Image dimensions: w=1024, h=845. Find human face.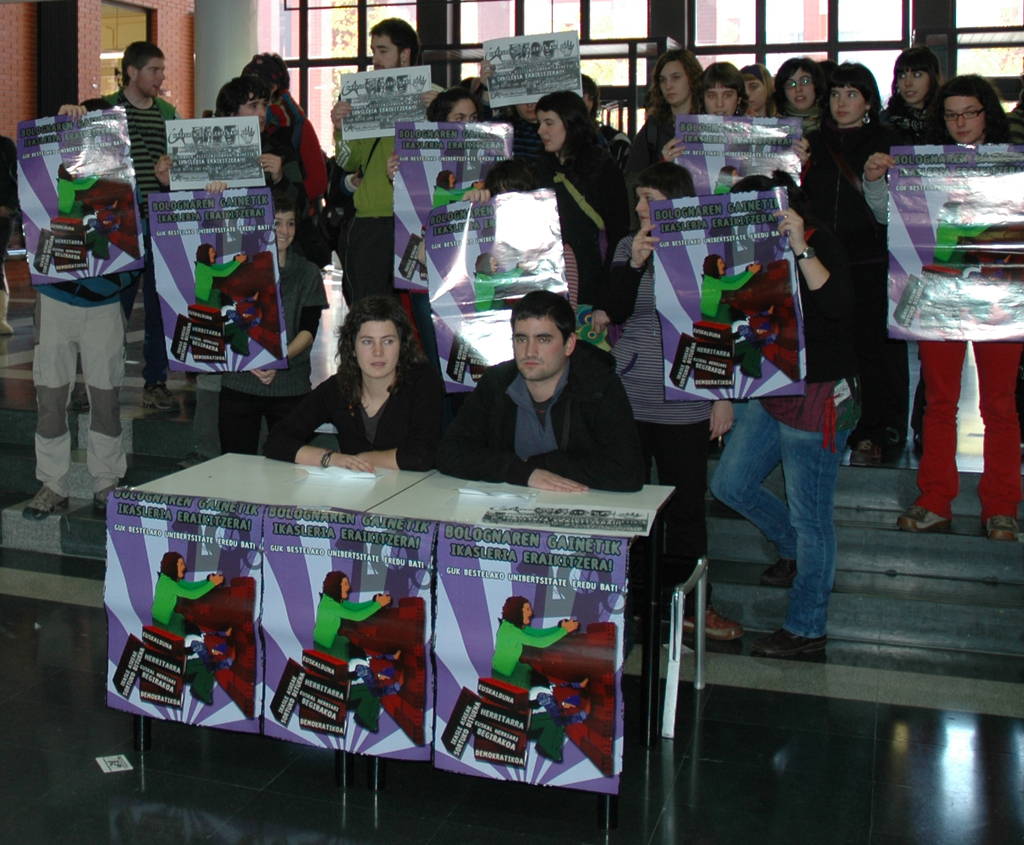
box=[717, 259, 724, 278].
